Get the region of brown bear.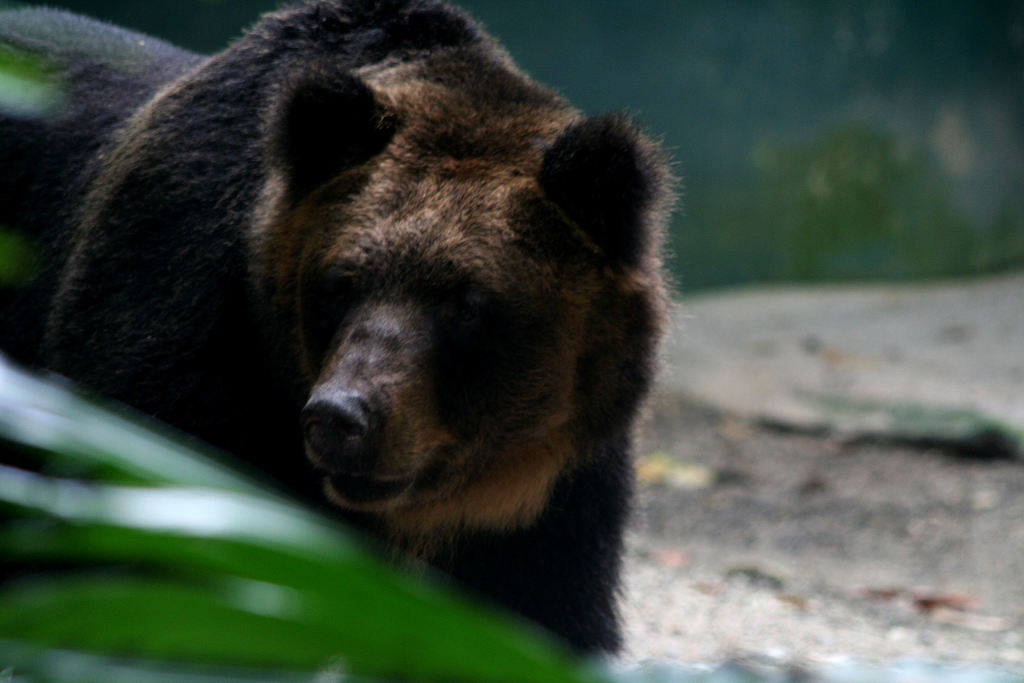
detection(1, 1, 695, 646).
